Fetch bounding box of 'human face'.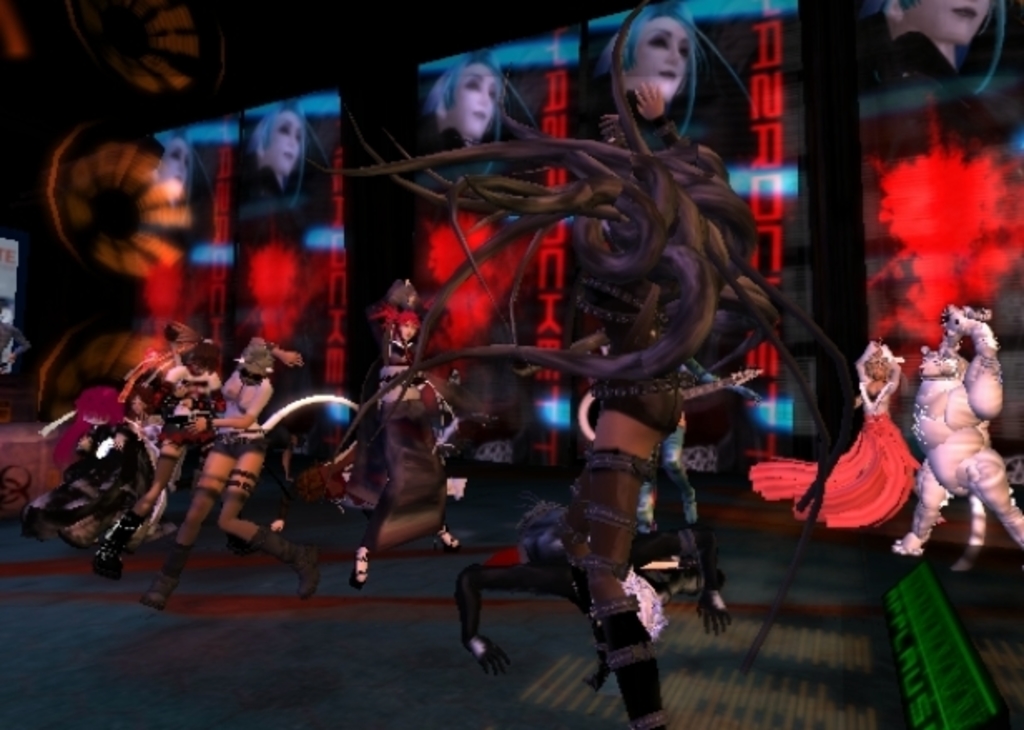
Bbox: BBox(906, 0, 987, 45).
